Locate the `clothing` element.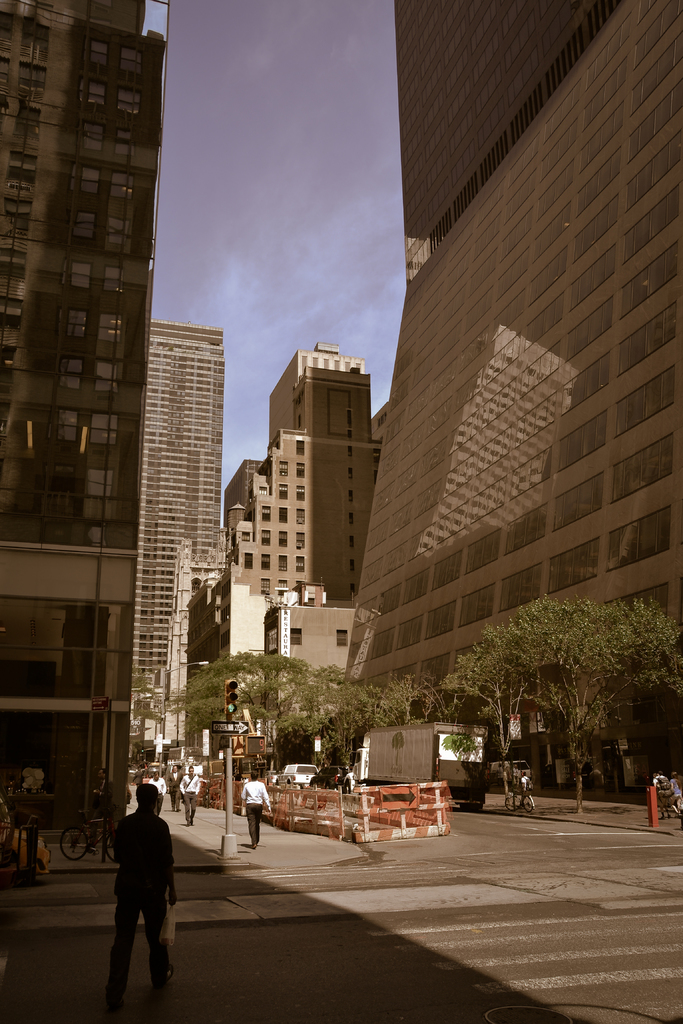
Element bbox: (129, 766, 144, 791).
